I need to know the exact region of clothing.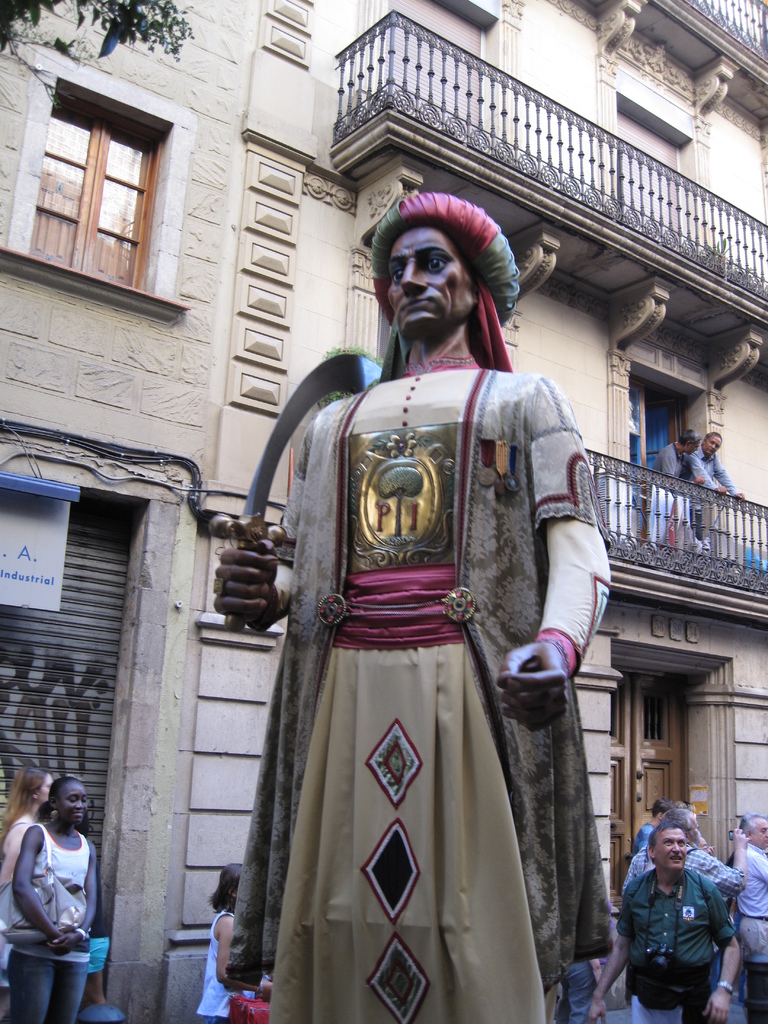
Region: BBox(196, 902, 263, 1023).
